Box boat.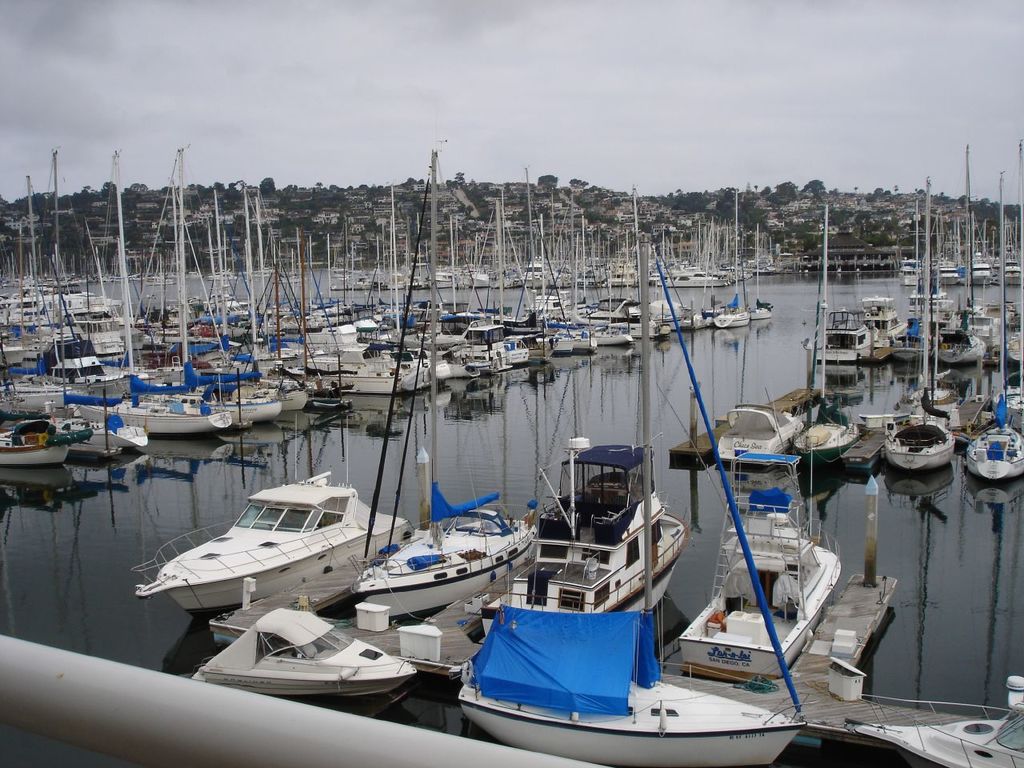
select_region(845, 676, 1023, 767).
